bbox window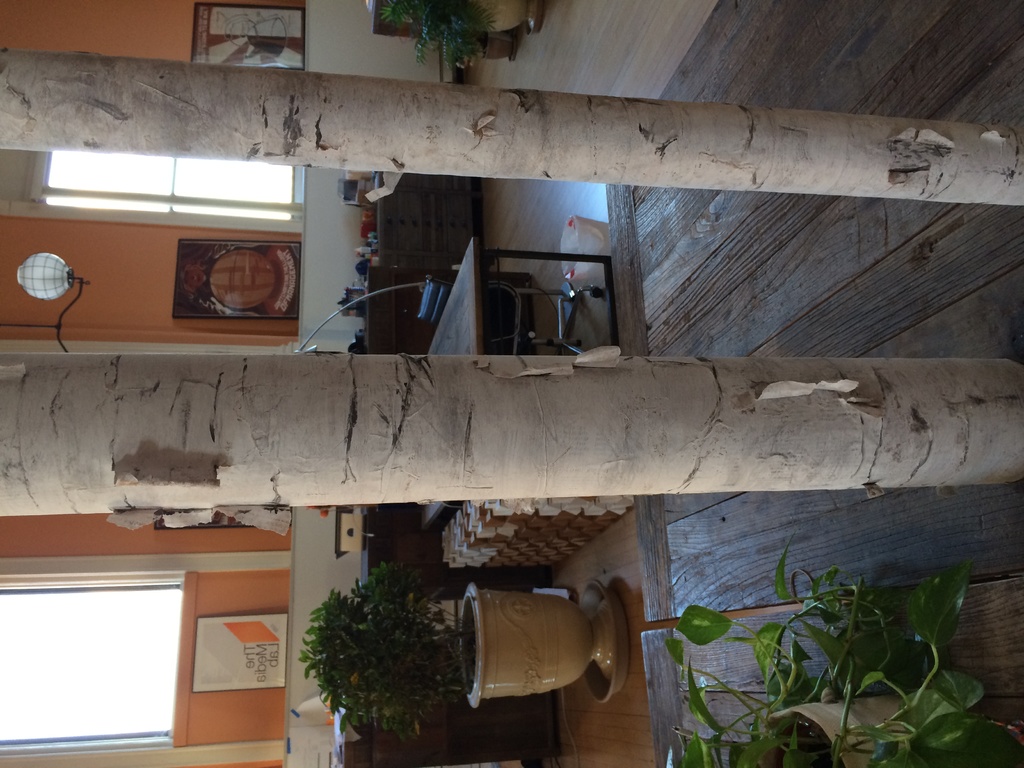
l=22, t=46, r=299, b=221
